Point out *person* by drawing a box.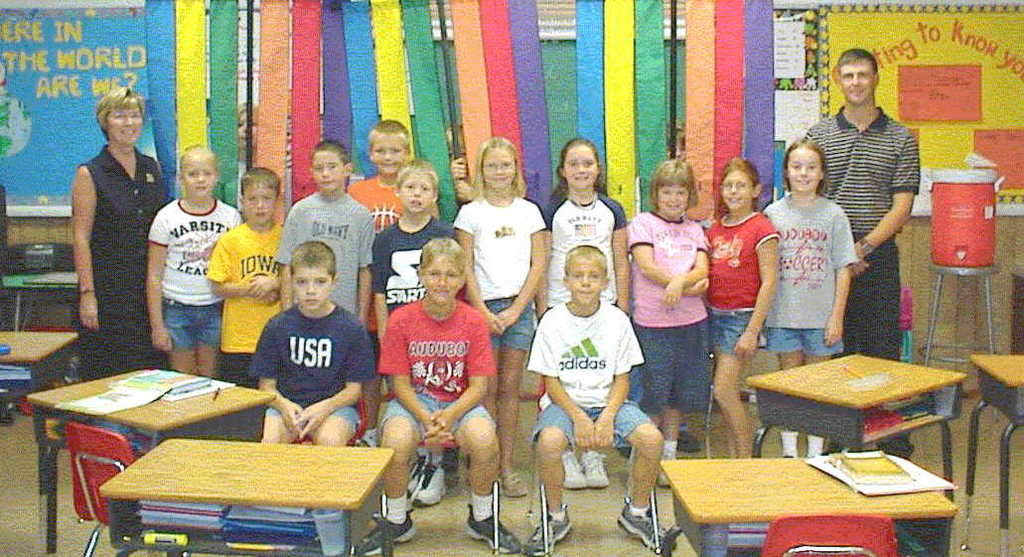
[695, 159, 786, 468].
